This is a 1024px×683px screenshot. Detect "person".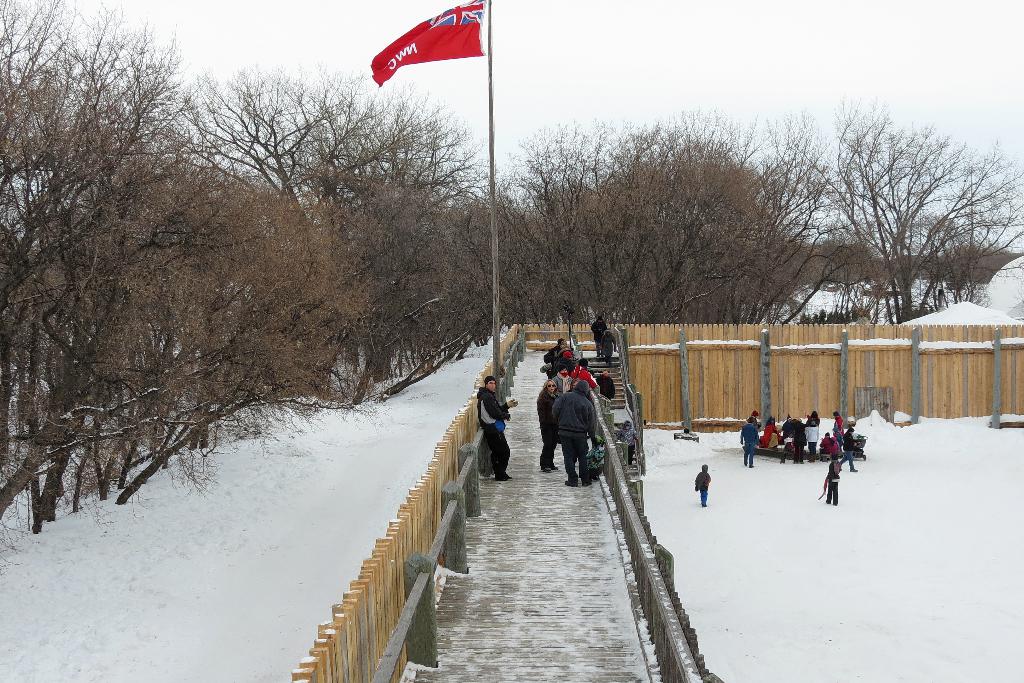
(left=474, top=364, right=513, bottom=497).
